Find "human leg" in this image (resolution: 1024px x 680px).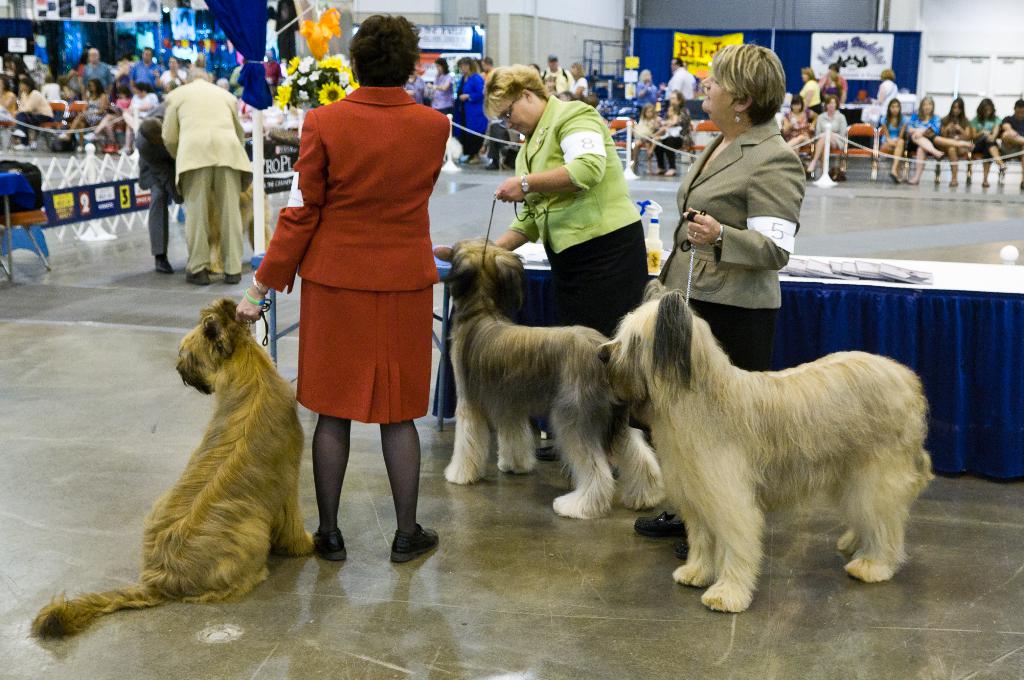
box=[907, 147, 925, 185].
